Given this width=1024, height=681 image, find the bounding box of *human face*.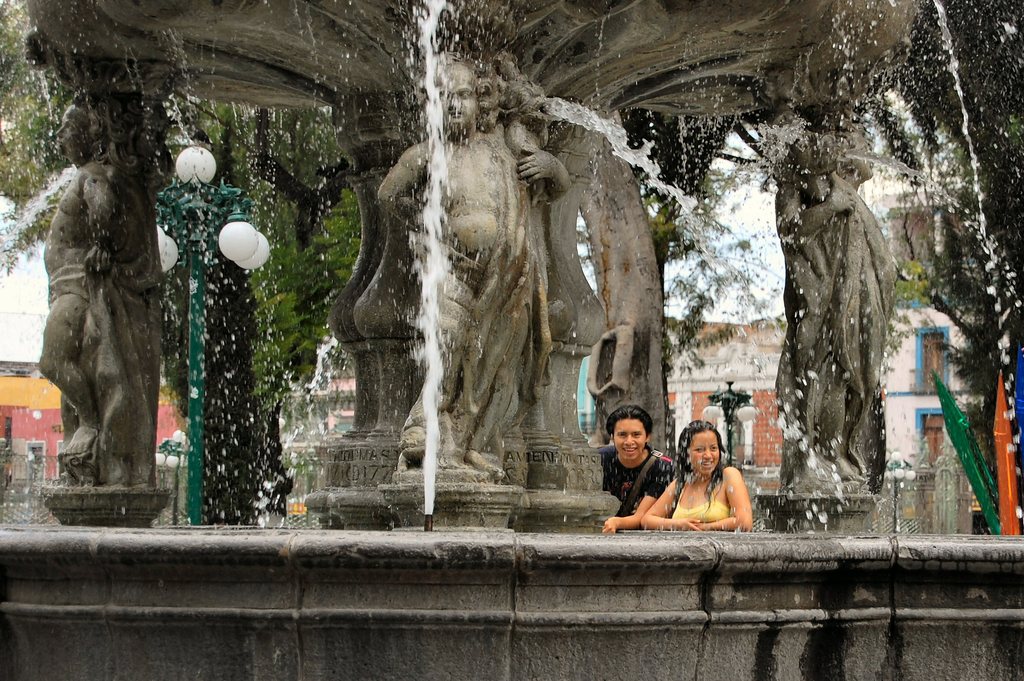
[612, 421, 644, 459].
